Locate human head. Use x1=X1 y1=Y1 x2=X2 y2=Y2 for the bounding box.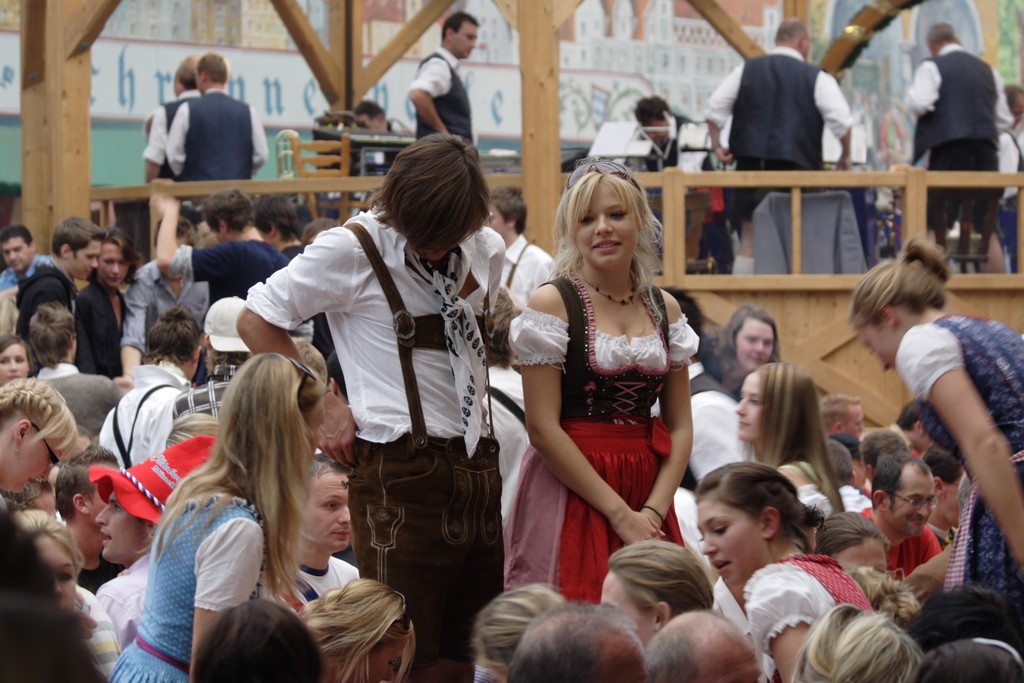
x1=140 y1=304 x2=204 y2=381.
